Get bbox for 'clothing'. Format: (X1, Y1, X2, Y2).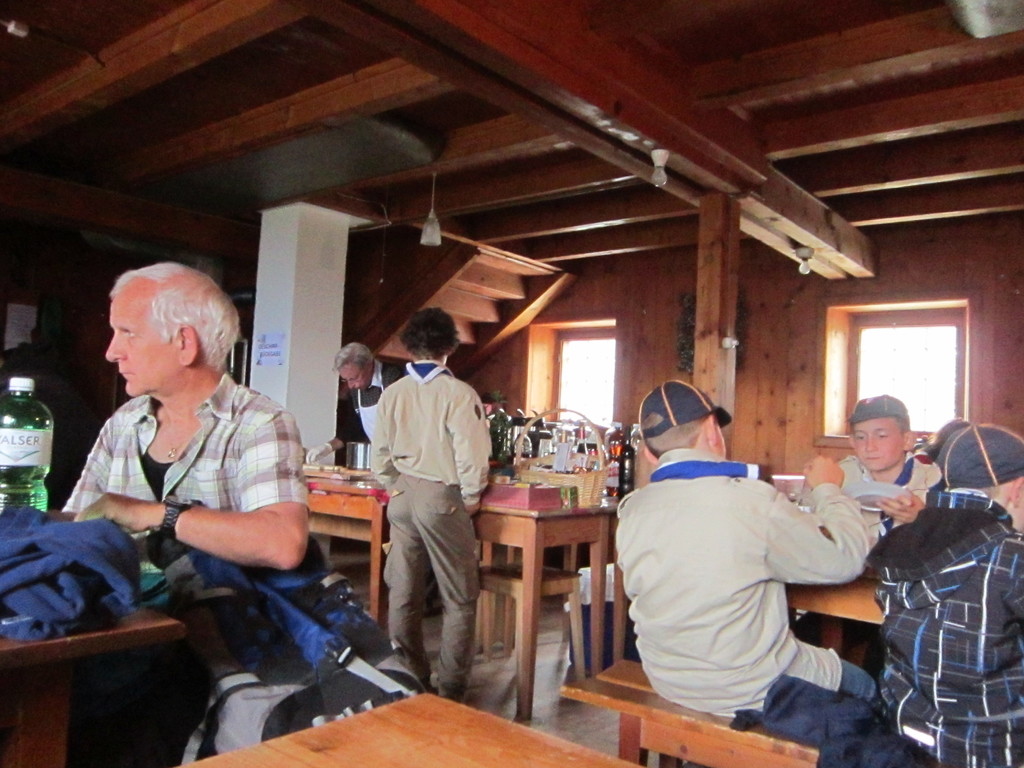
(841, 452, 945, 525).
